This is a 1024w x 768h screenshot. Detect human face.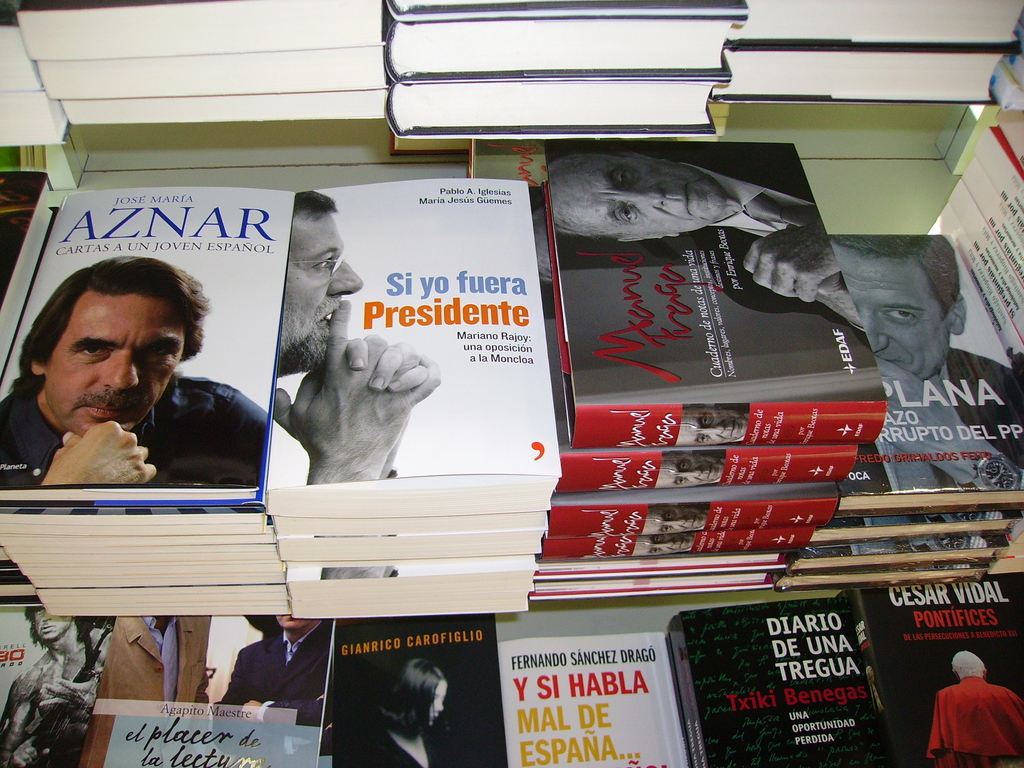
Rect(640, 504, 704, 533).
